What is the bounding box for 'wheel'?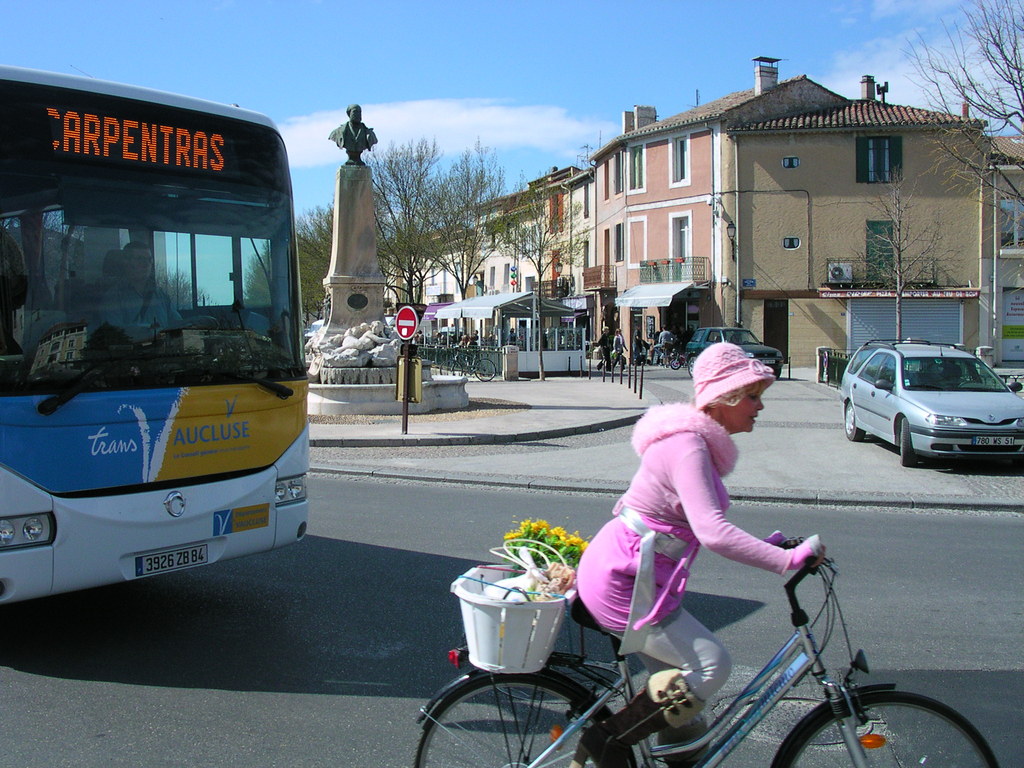
(961, 379, 980, 389).
